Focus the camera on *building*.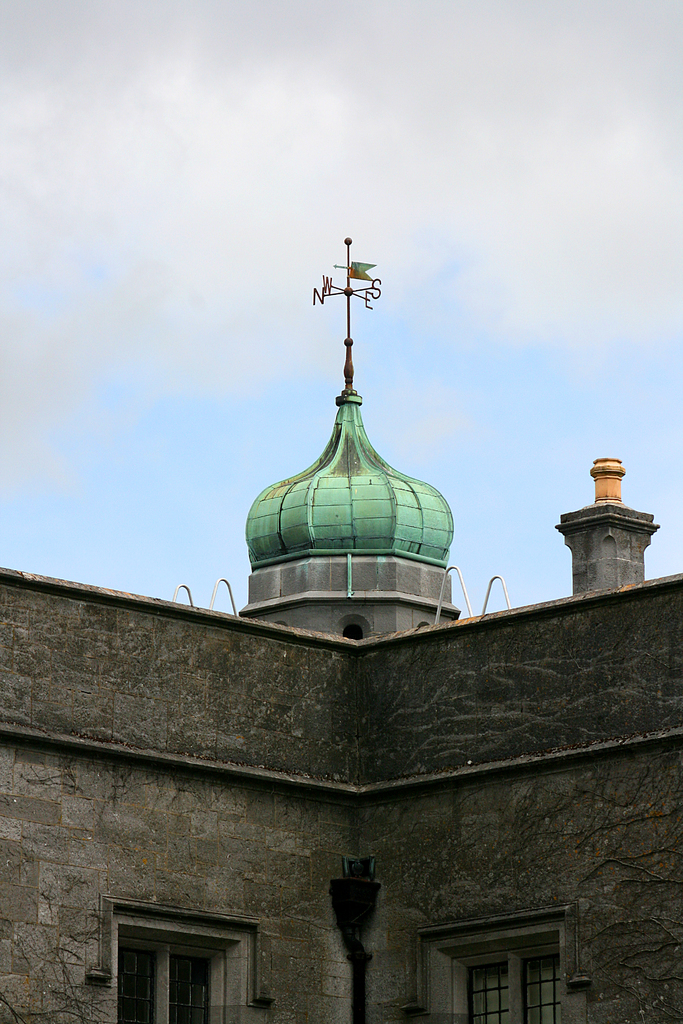
Focus region: crop(0, 236, 682, 1023).
